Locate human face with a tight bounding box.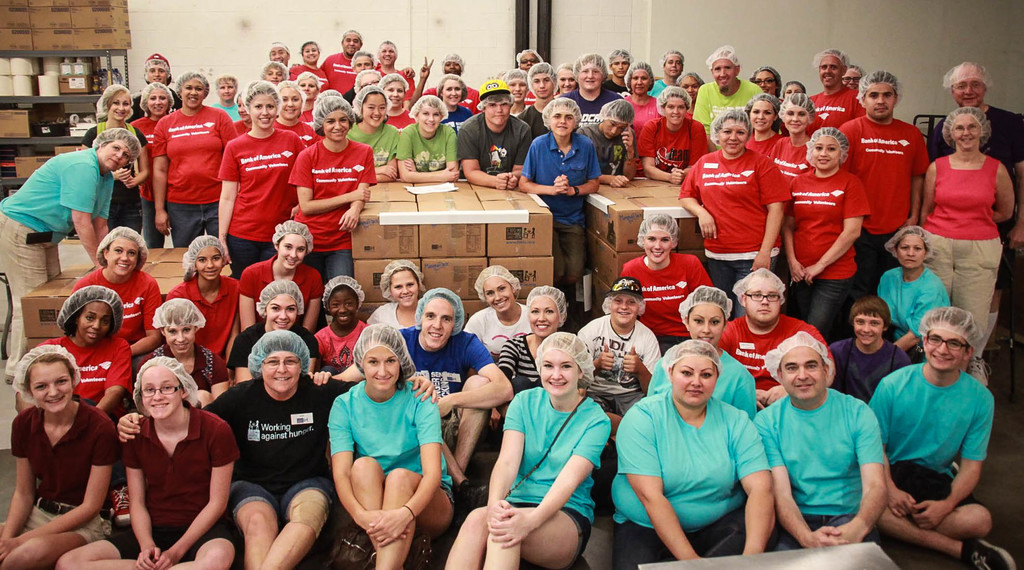
(left=238, top=99, right=246, bottom=122).
